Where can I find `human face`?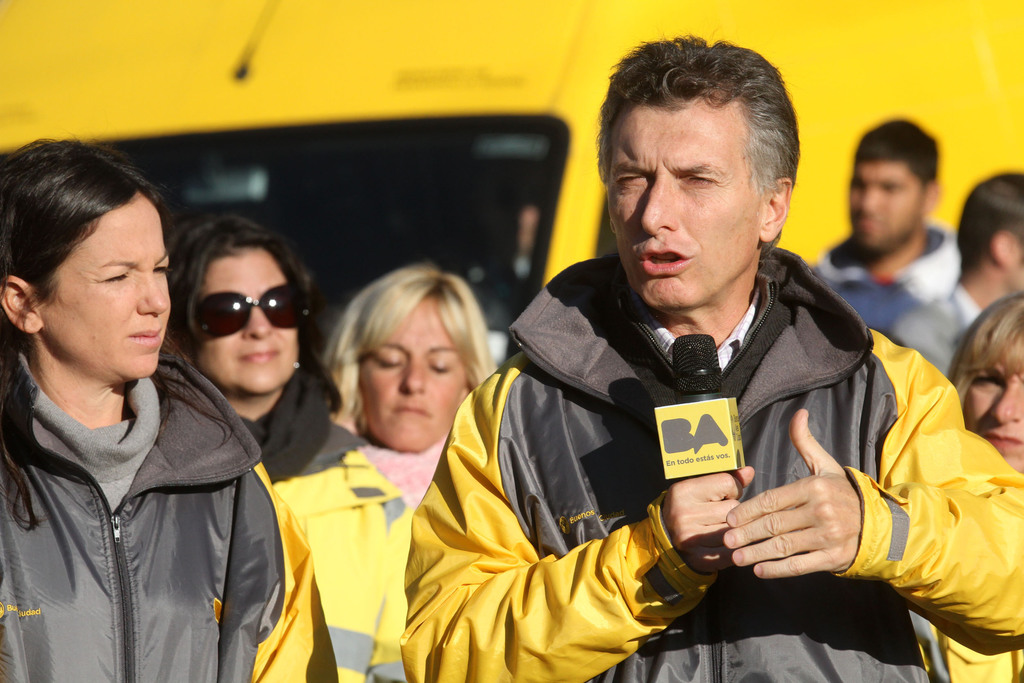
You can find it at {"x1": 191, "y1": 251, "x2": 300, "y2": 397}.
